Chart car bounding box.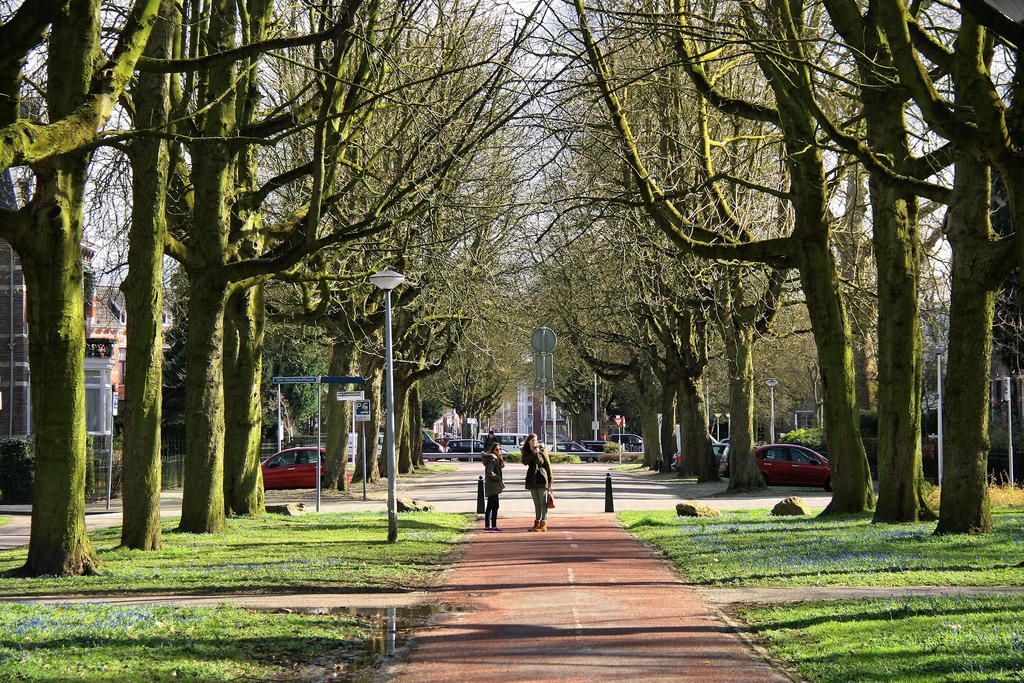
Charted: box(438, 431, 451, 438).
